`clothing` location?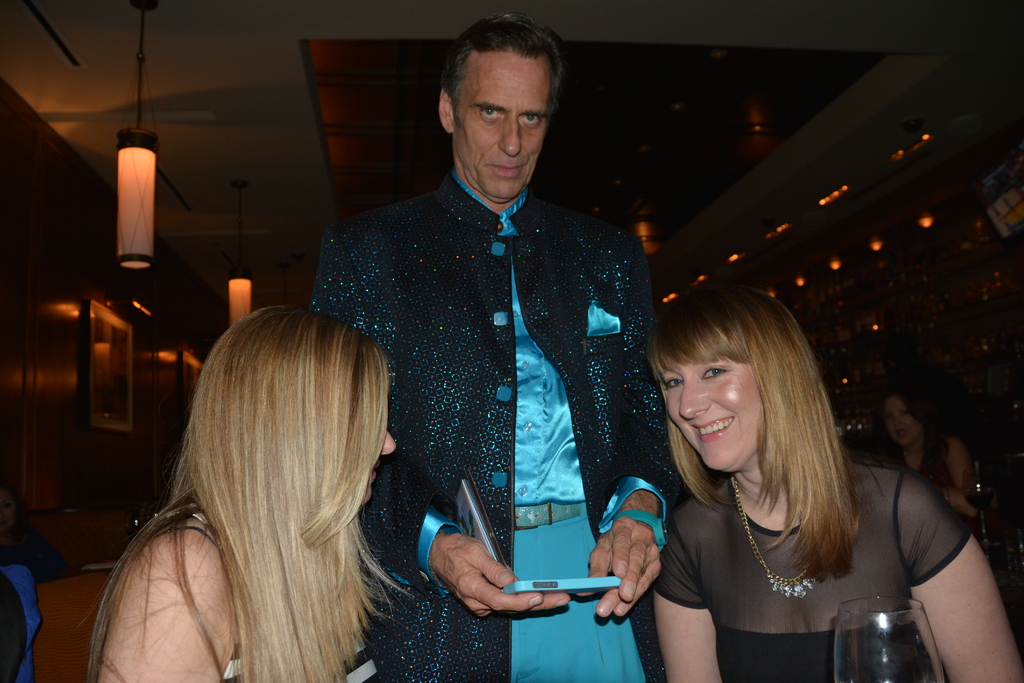
x1=653 y1=447 x2=984 y2=682
